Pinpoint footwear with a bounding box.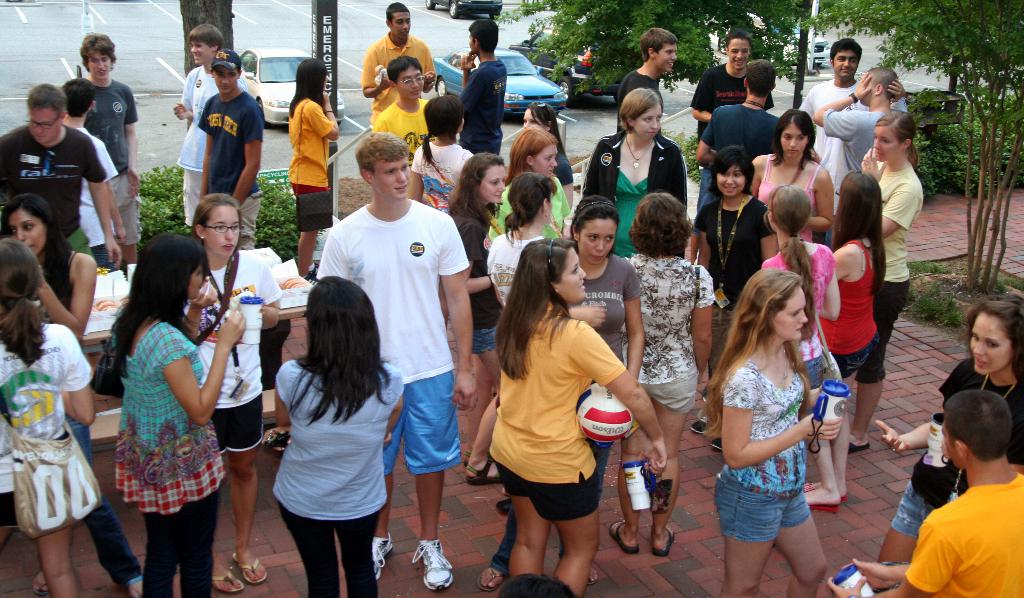
pyautogui.locateOnScreen(228, 551, 268, 588).
